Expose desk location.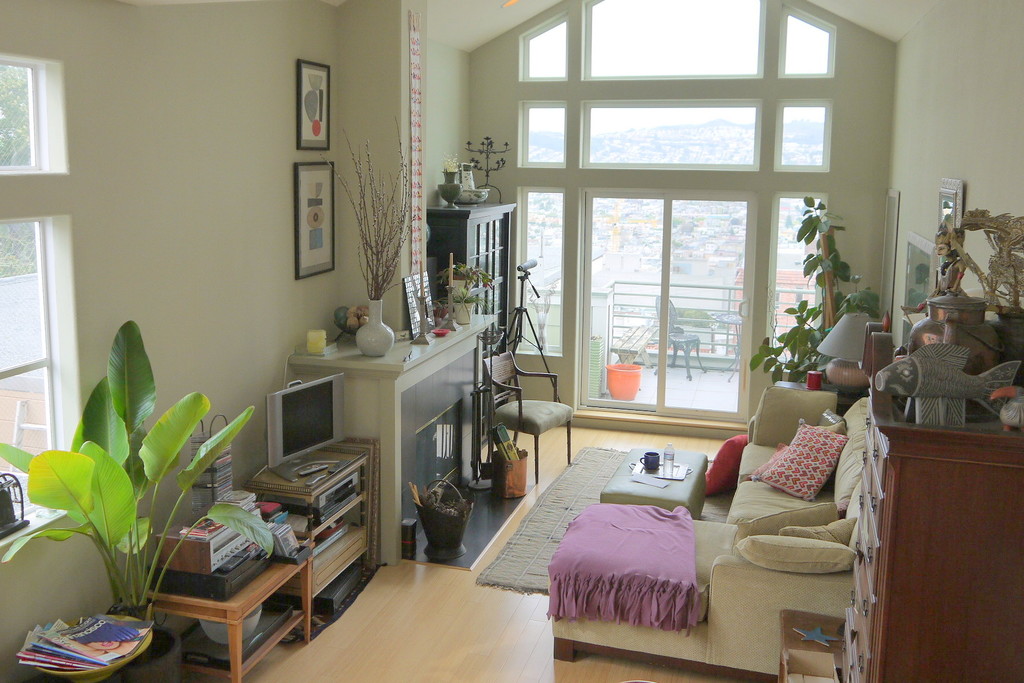
Exposed at locate(836, 390, 1023, 682).
